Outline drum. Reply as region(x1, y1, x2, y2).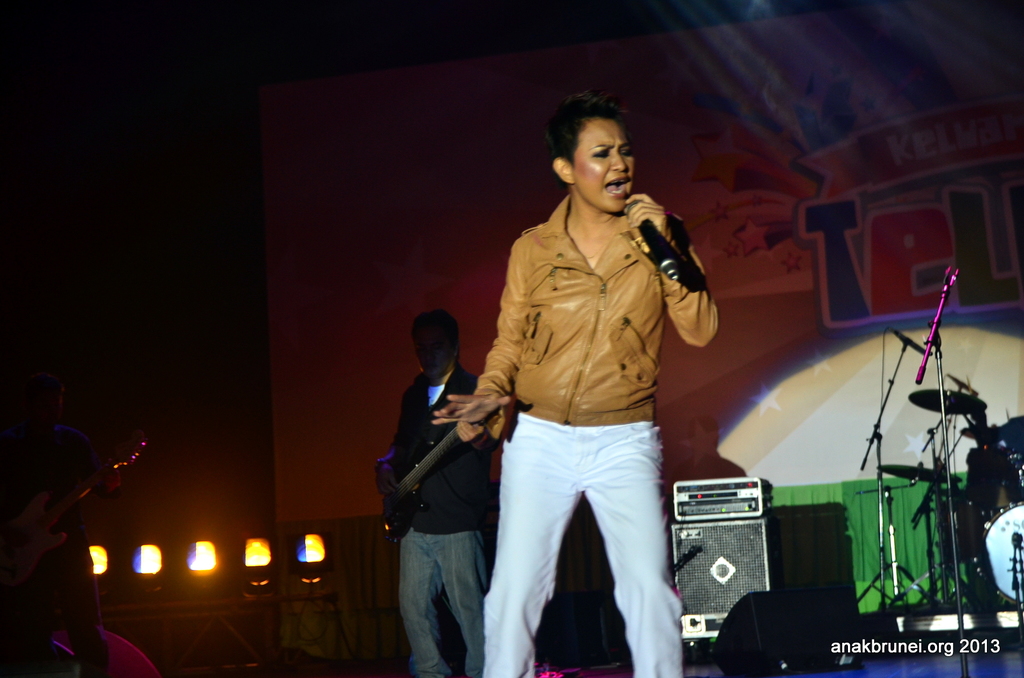
region(972, 501, 1021, 607).
